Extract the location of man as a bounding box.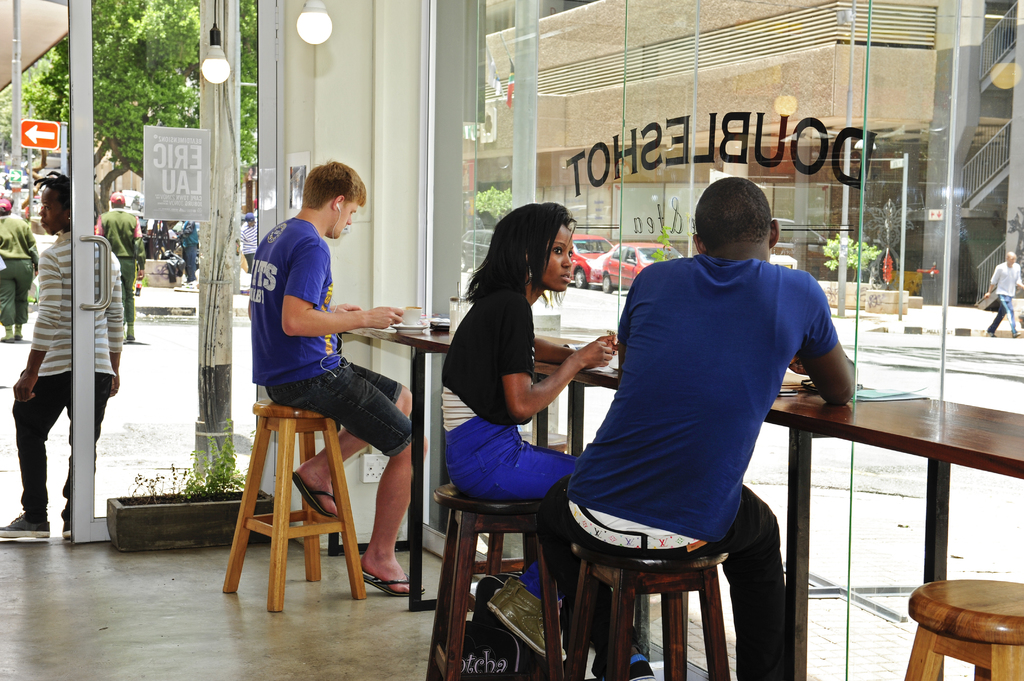
rect(95, 190, 144, 340).
